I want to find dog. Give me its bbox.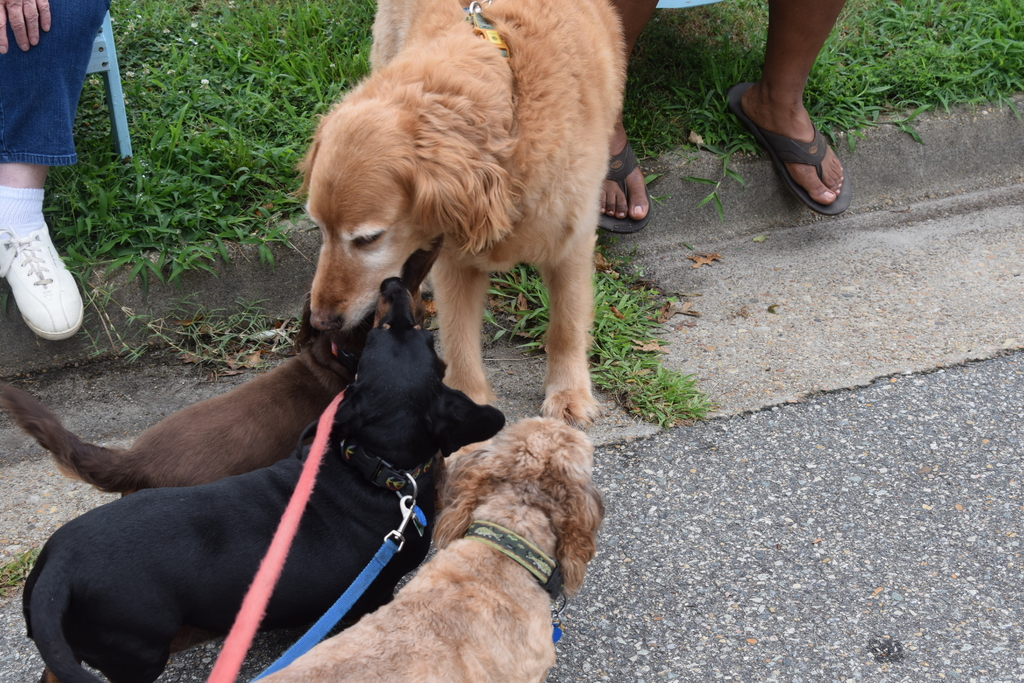
crop(287, 0, 626, 426).
